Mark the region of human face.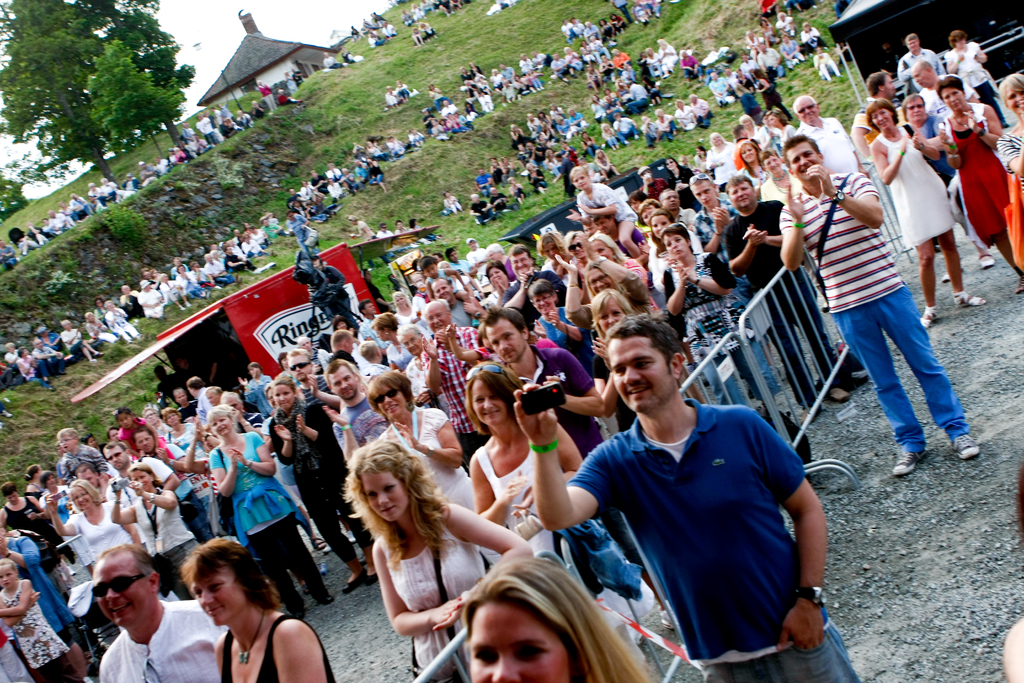
Region: bbox=(205, 391, 218, 406).
